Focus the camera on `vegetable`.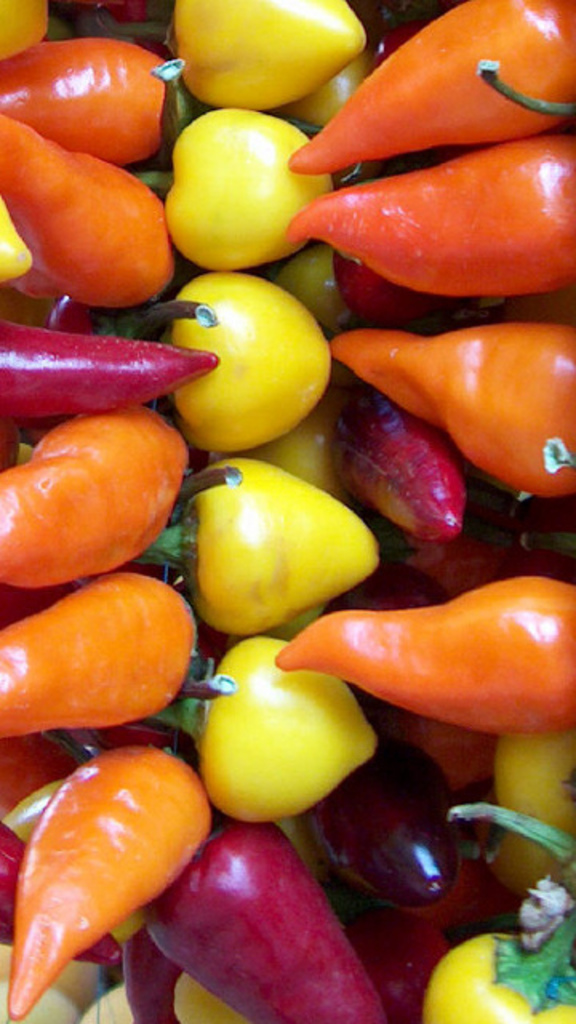
Focus region: [x1=0, y1=739, x2=88, y2=814].
